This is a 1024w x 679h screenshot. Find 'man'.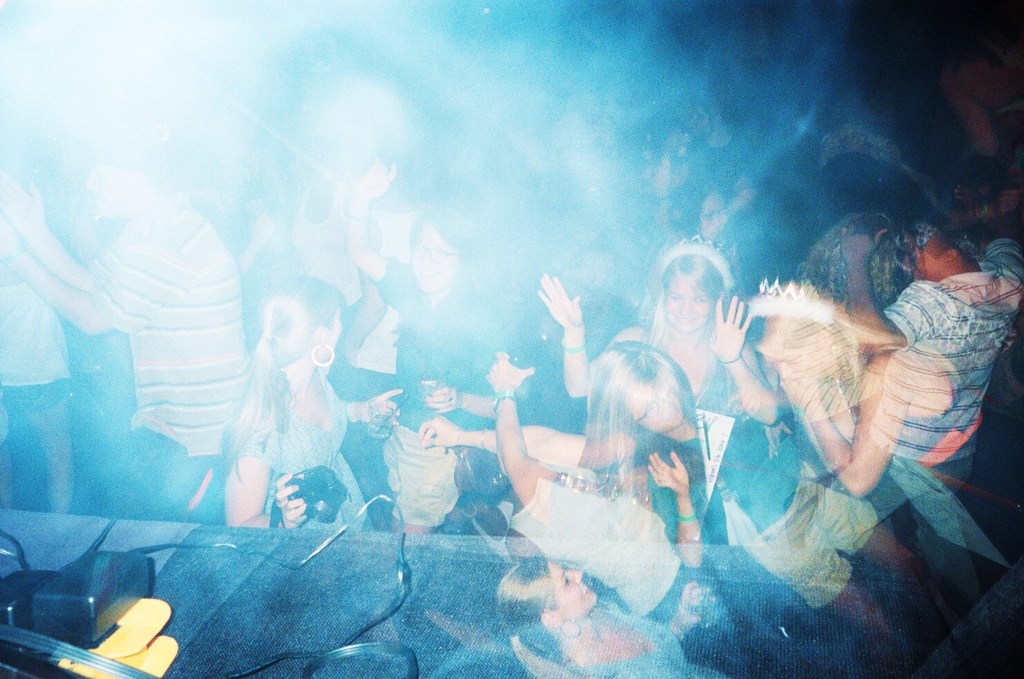
Bounding box: BBox(0, 125, 266, 520).
